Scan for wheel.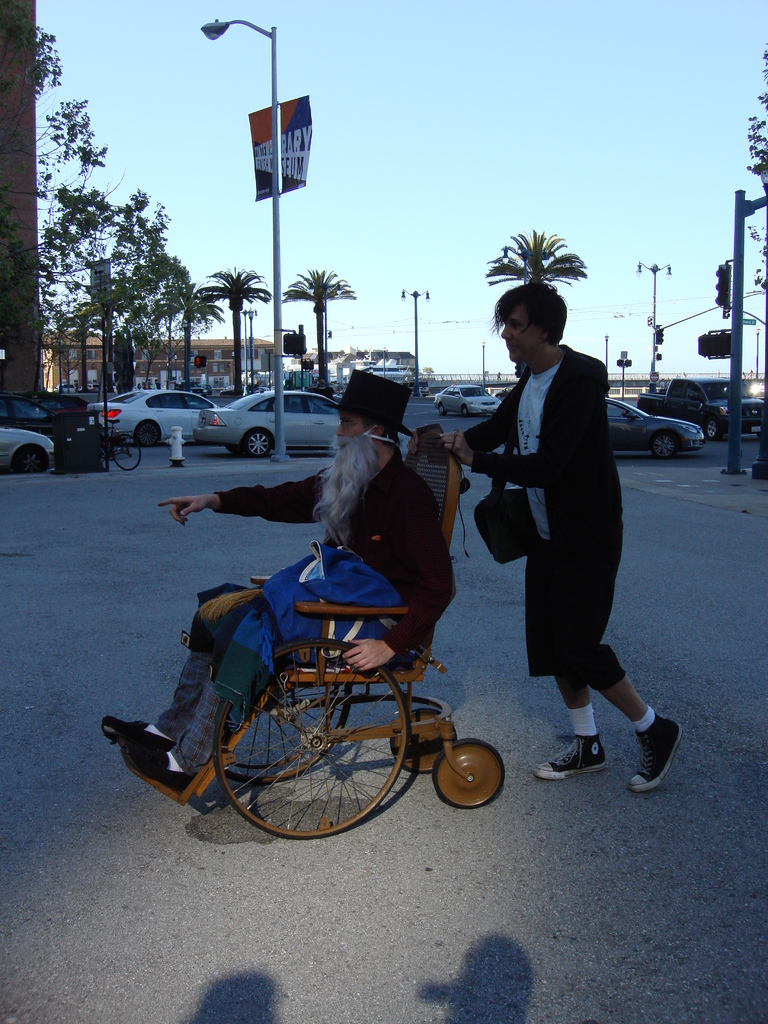
Scan result: detection(390, 708, 457, 774).
